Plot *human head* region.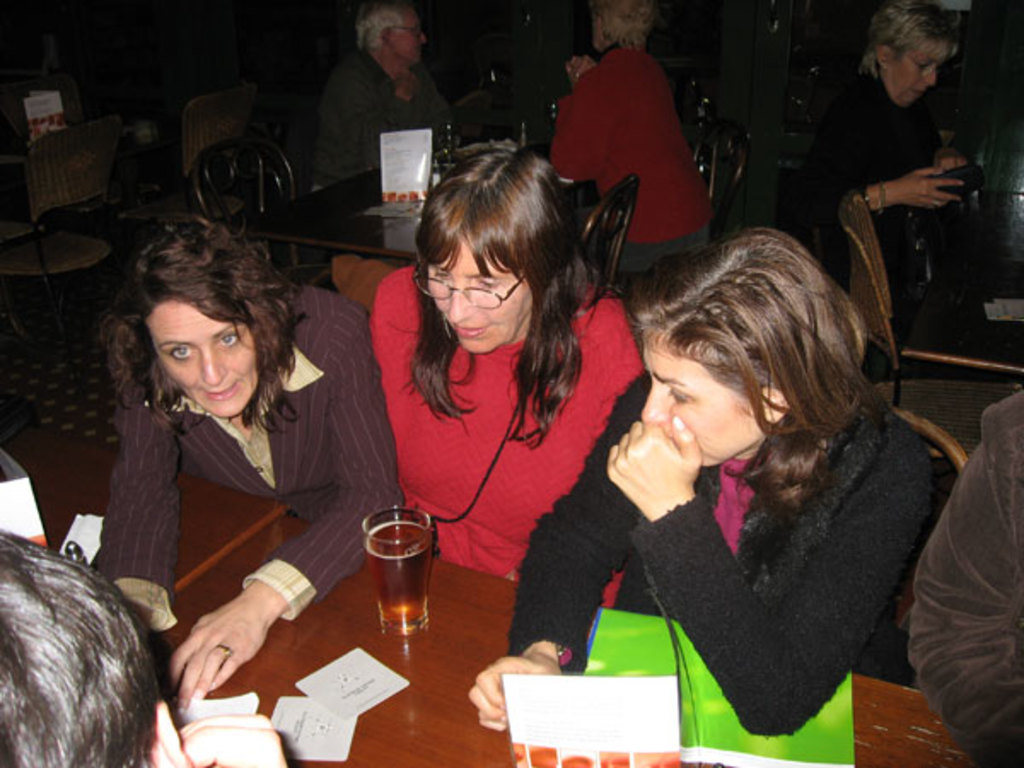
Plotted at x1=0 y1=526 x2=160 y2=766.
